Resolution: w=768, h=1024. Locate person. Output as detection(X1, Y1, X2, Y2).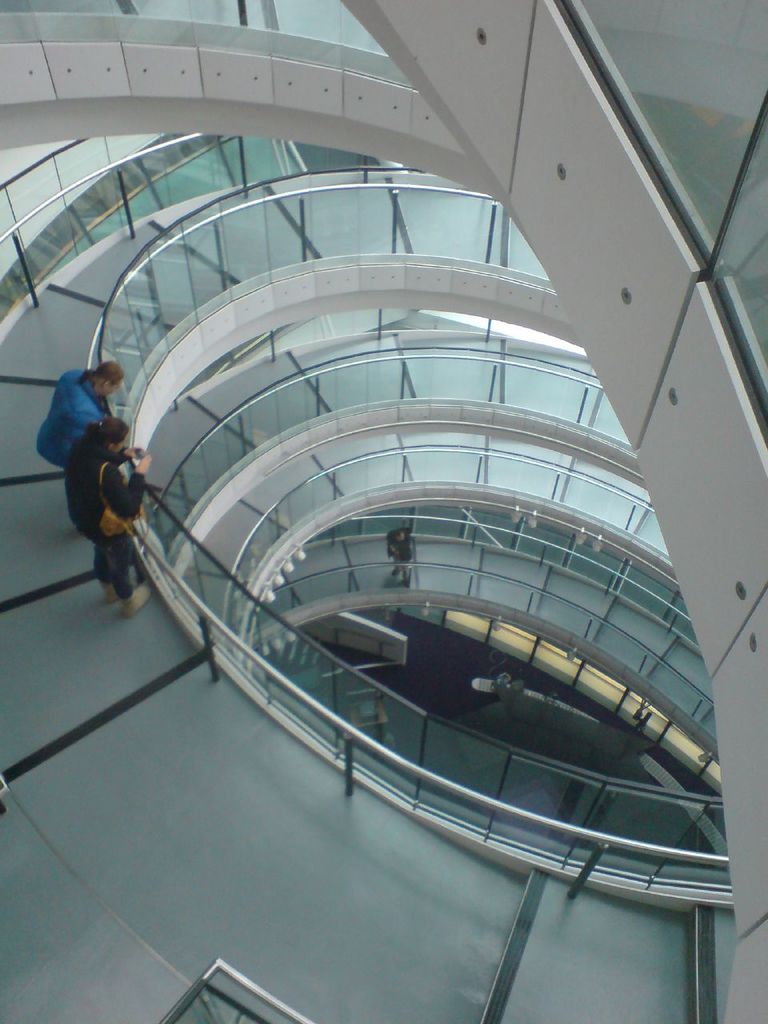
detection(62, 414, 149, 610).
